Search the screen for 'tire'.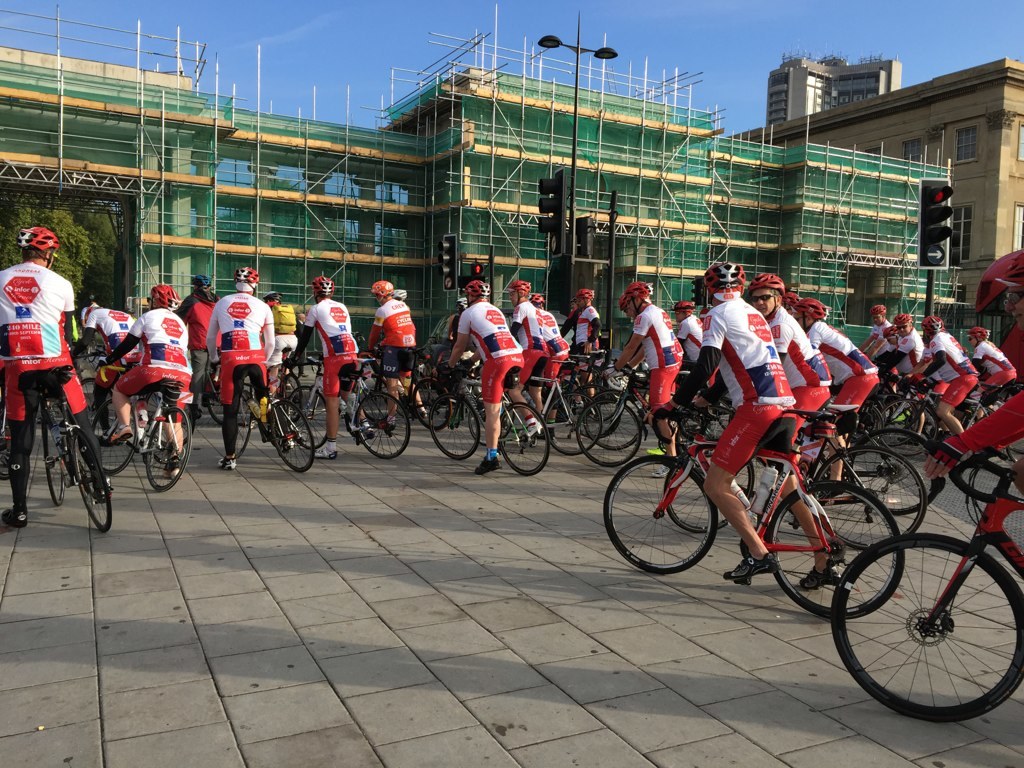
Found at (592,392,617,422).
